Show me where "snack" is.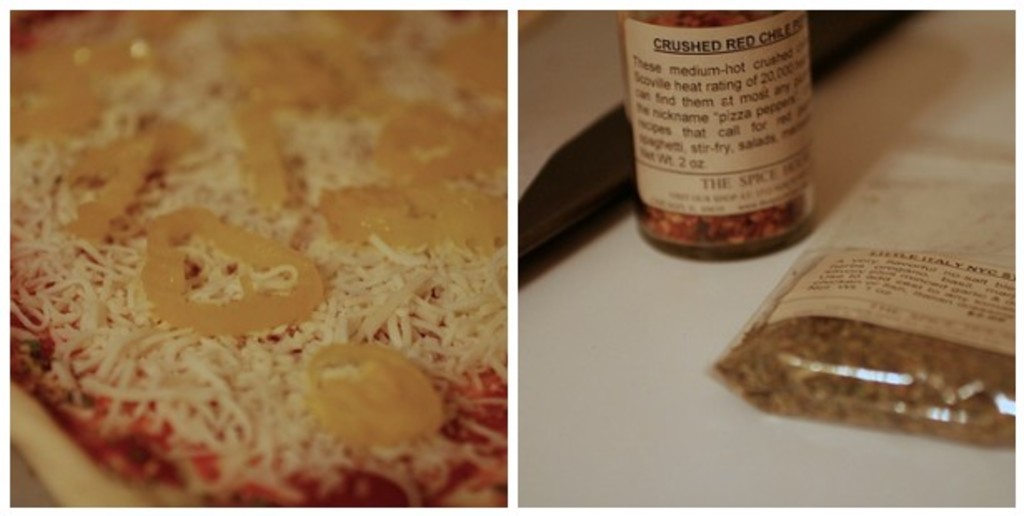
"snack" is at l=614, t=2, r=823, b=251.
